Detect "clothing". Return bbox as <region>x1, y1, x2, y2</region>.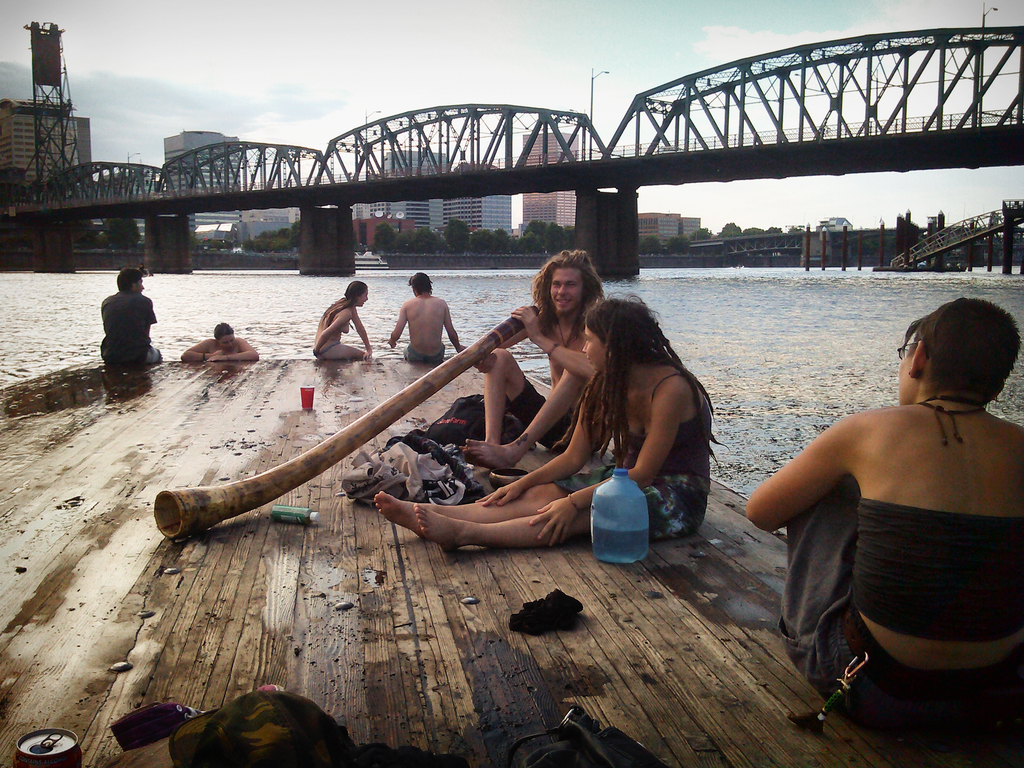
<region>554, 369, 710, 539</region>.
